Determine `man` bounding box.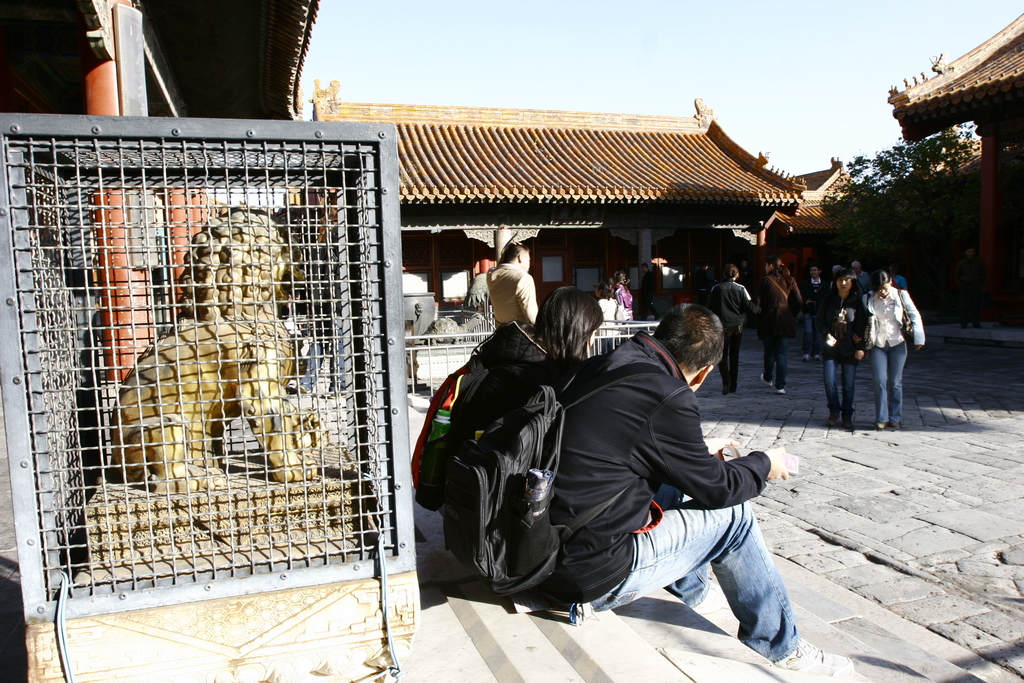
Determined: BBox(799, 265, 822, 363).
